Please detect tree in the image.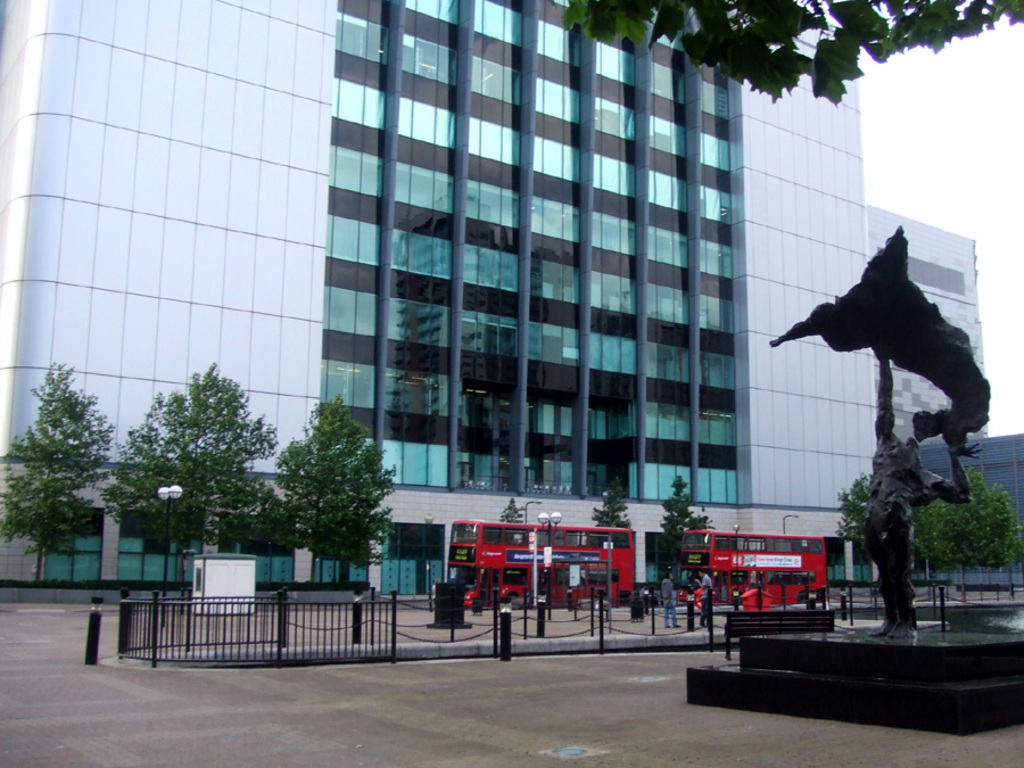
BBox(565, 5, 1023, 98).
